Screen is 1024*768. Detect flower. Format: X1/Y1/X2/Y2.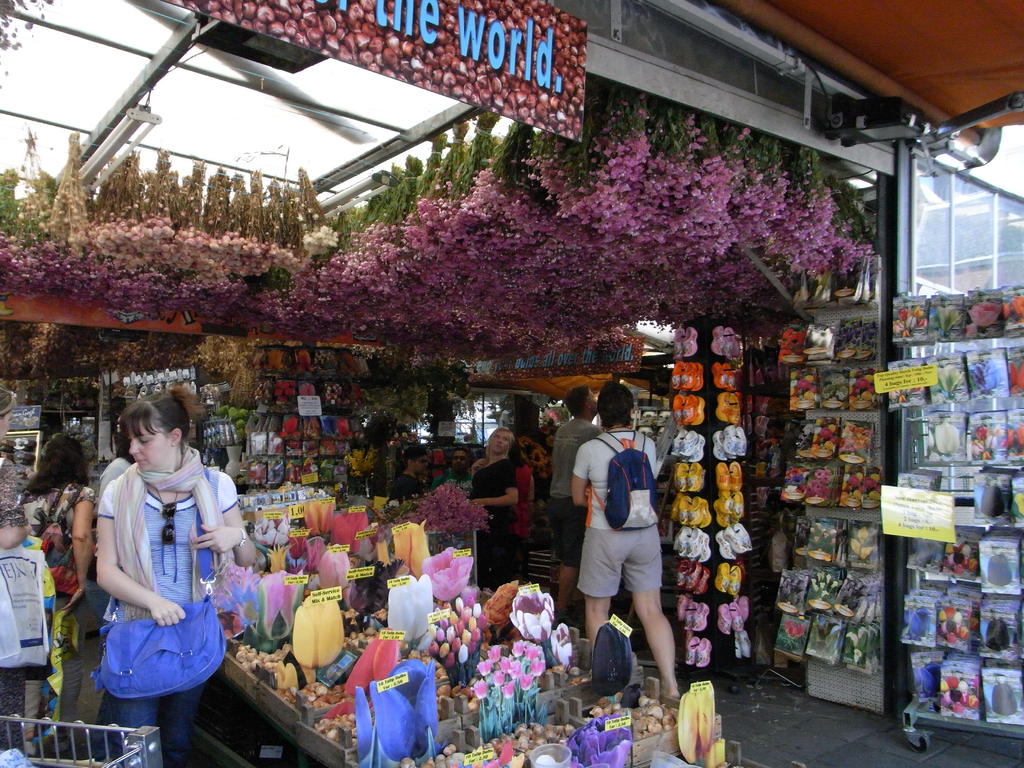
306/491/333/544.
